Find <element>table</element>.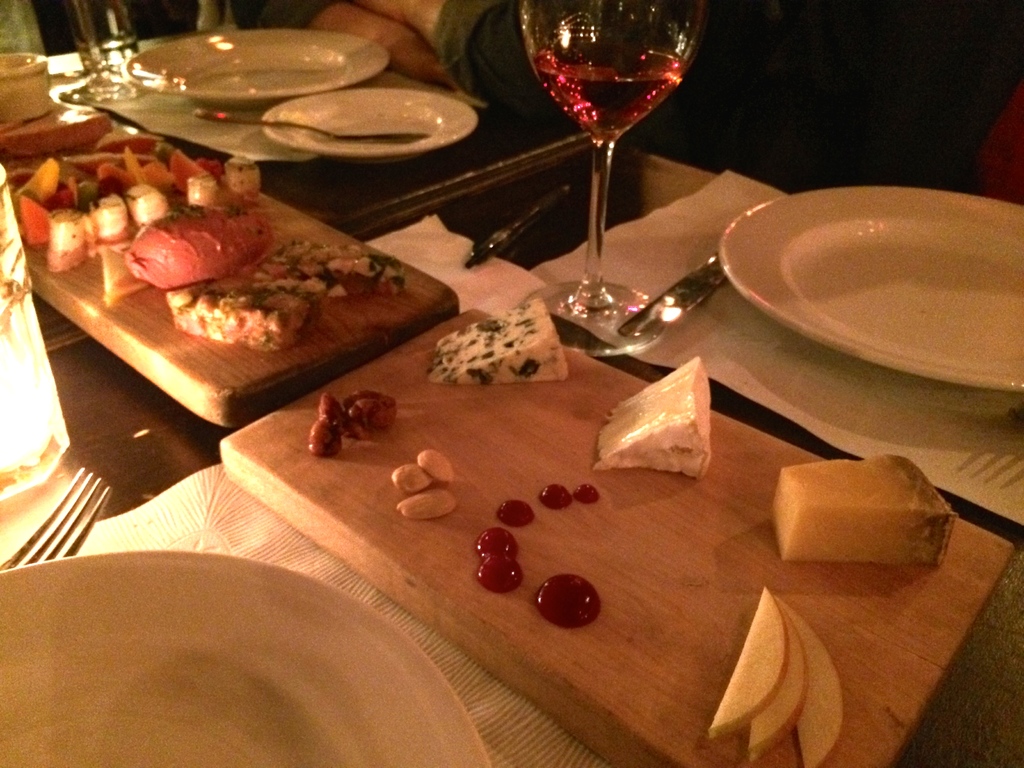
{"x1": 0, "y1": 54, "x2": 1023, "y2": 767}.
